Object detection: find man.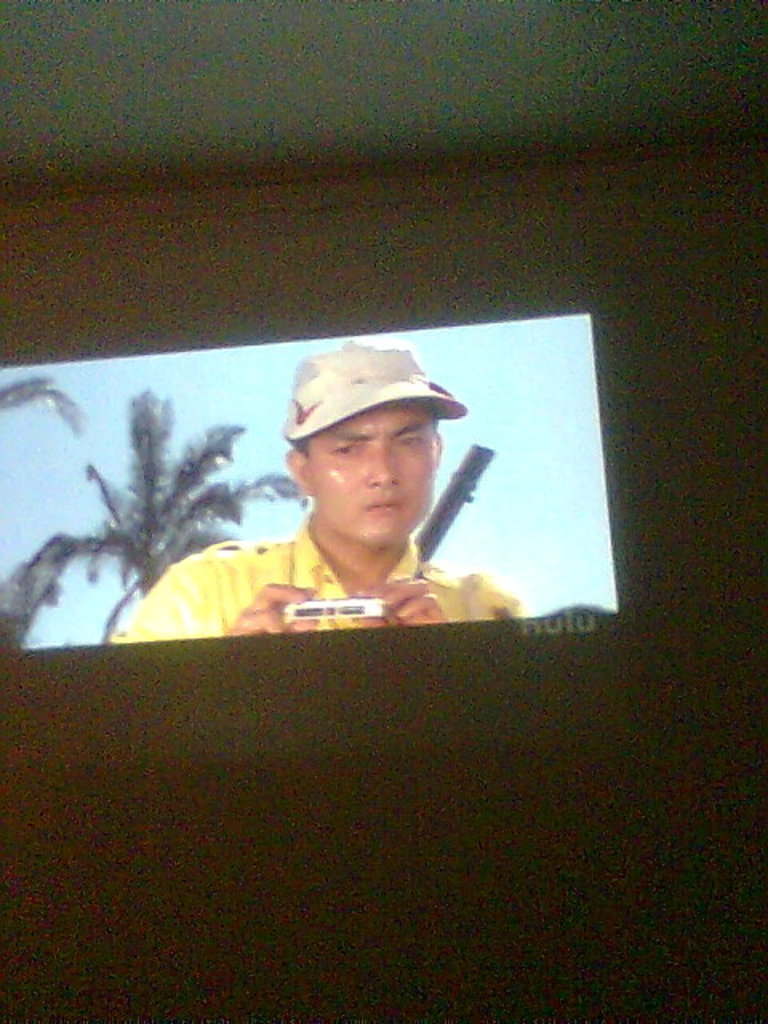
rect(120, 371, 565, 667).
